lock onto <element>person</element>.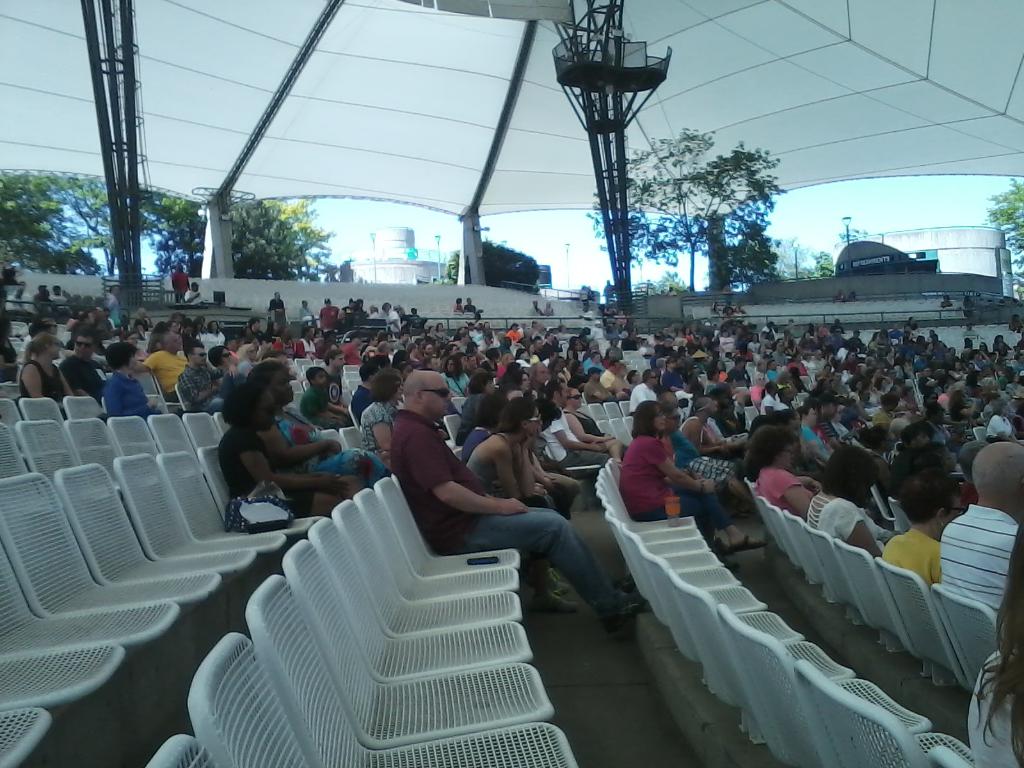
Locked: box=[36, 278, 58, 329].
